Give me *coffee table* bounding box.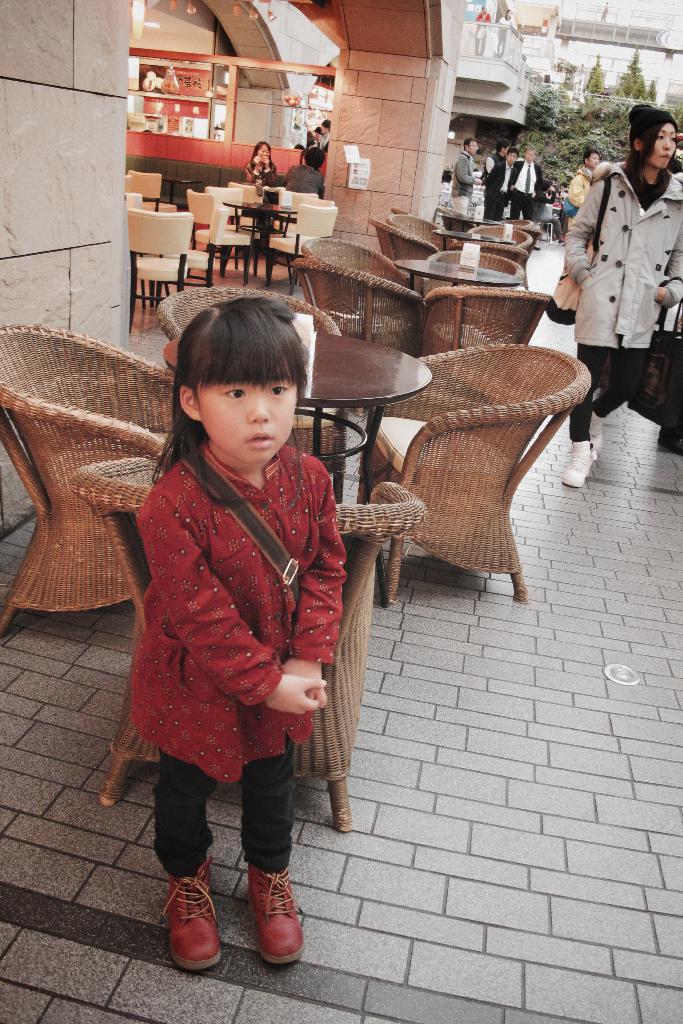
x1=434 y1=228 x2=520 y2=251.
